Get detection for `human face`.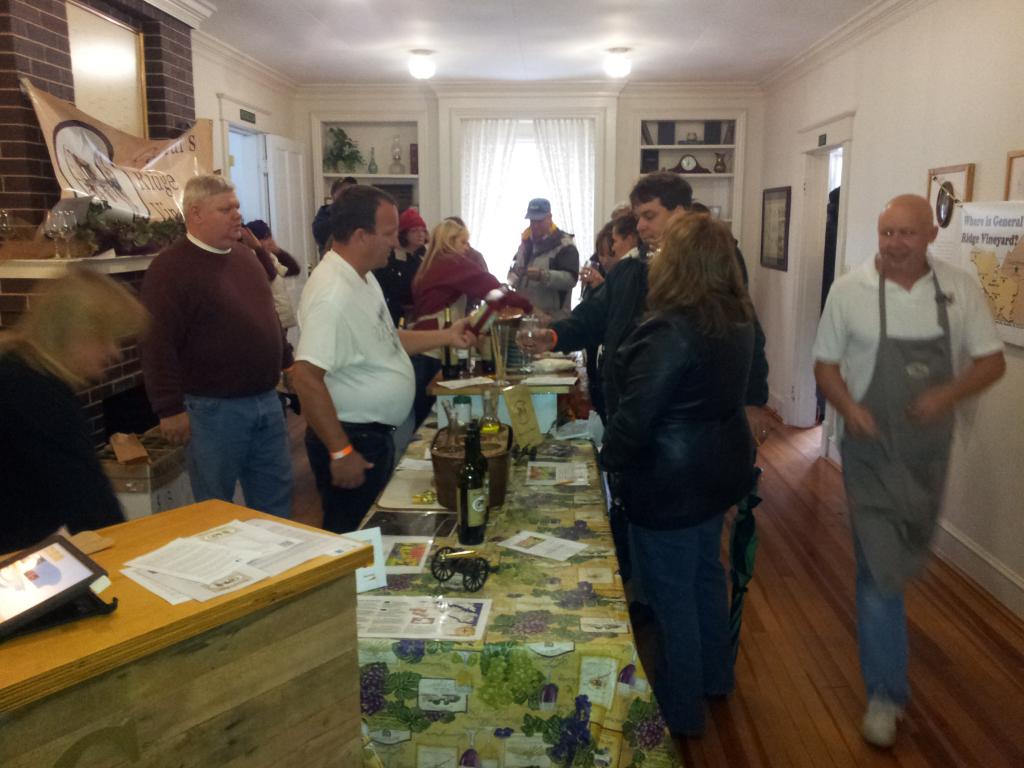
Detection: select_region(204, 191, 243, 240).
